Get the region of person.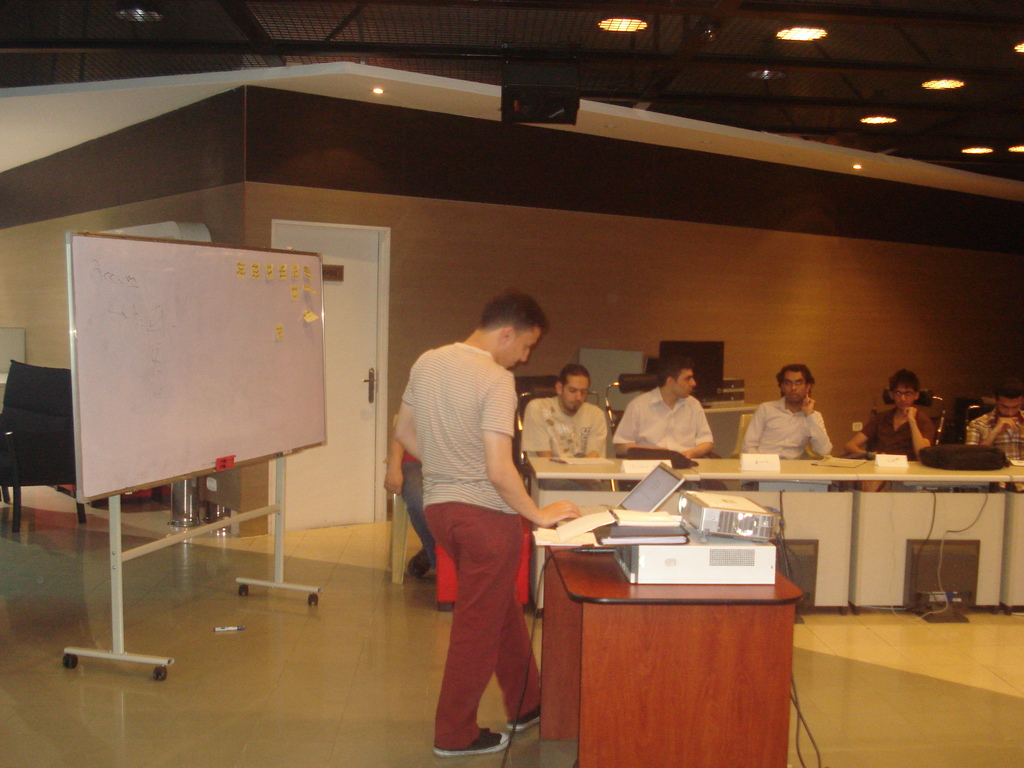
{"left": 967, "top": 378, "right": 1023, "bottom": 461}.
